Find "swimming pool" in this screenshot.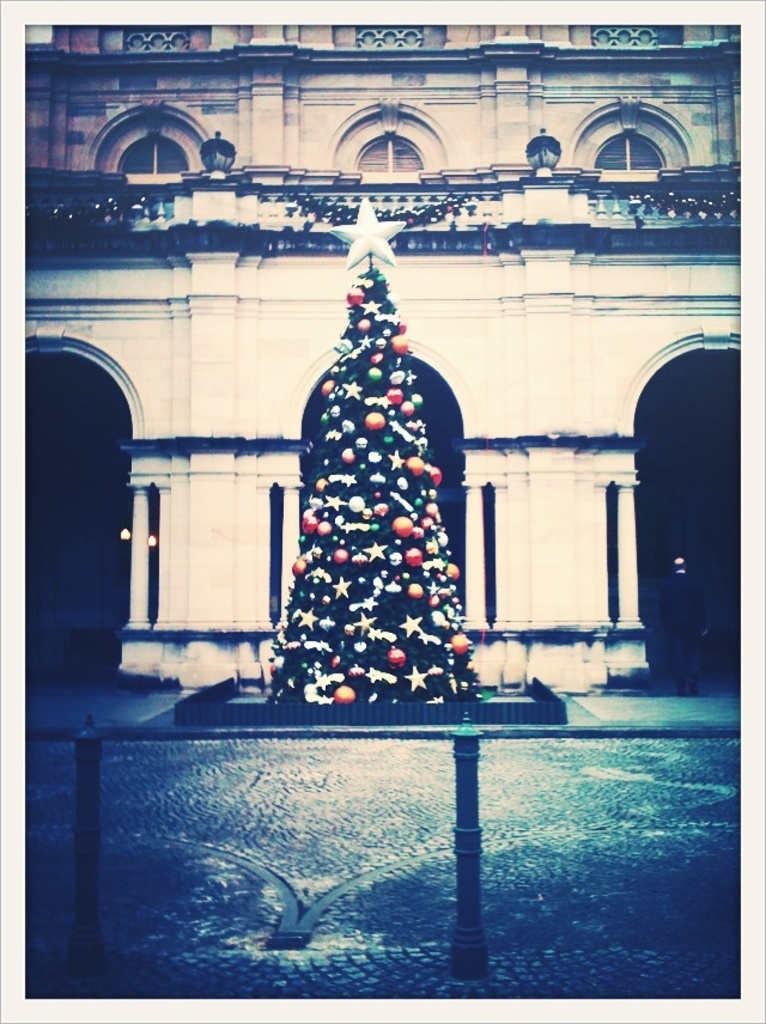
The bounding box for "swimming pool" is {"x1": 268, "y1": 197, "x2": 482, "y2": 705}.
